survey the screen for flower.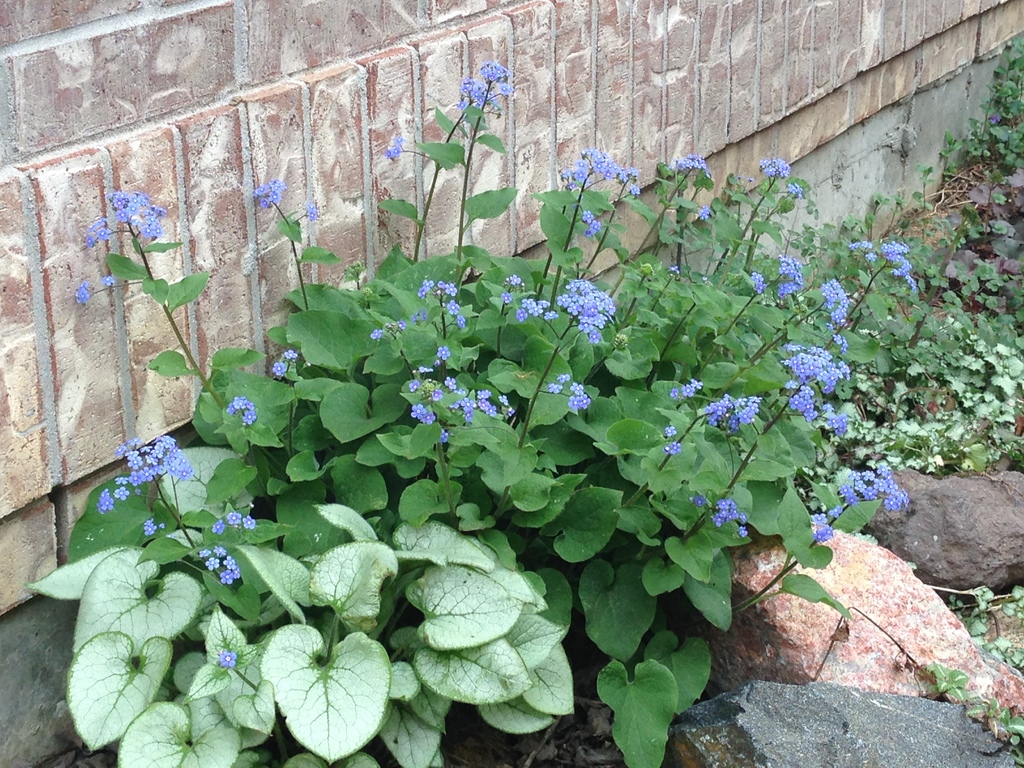
Survey found: <bbox>241, 514, 257, 530</bbox>.
